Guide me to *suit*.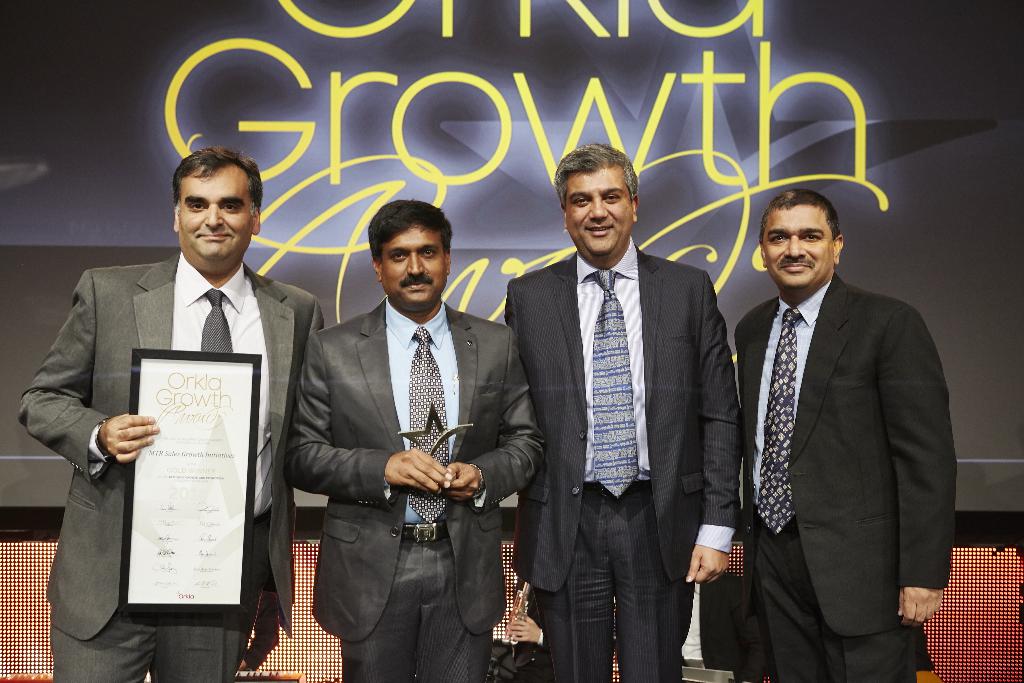
Guidance: x1=12 y1=247 x2=324 y2=682.
